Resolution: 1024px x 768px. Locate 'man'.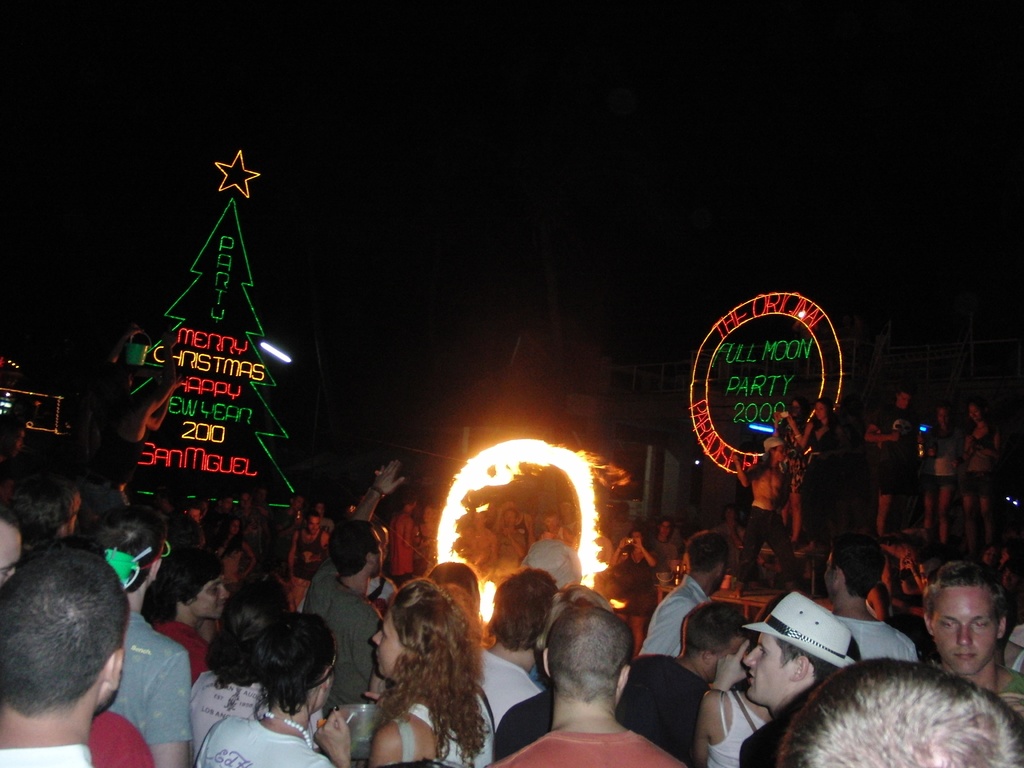
301/460/405/718.
